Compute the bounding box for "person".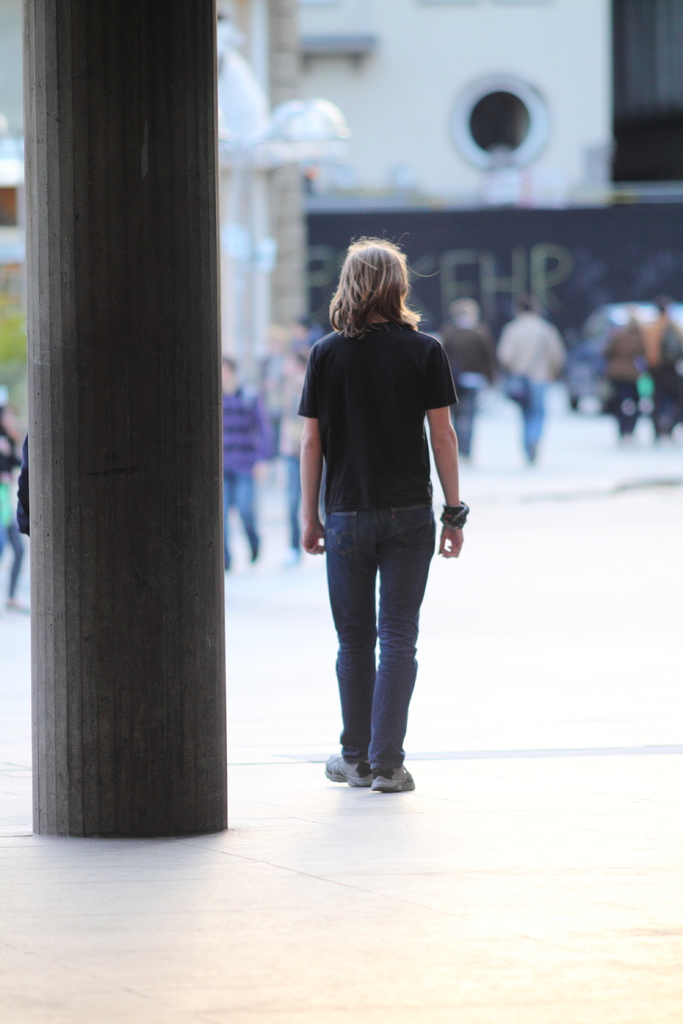
[left=265, top=346, right=340, bottom=563].
